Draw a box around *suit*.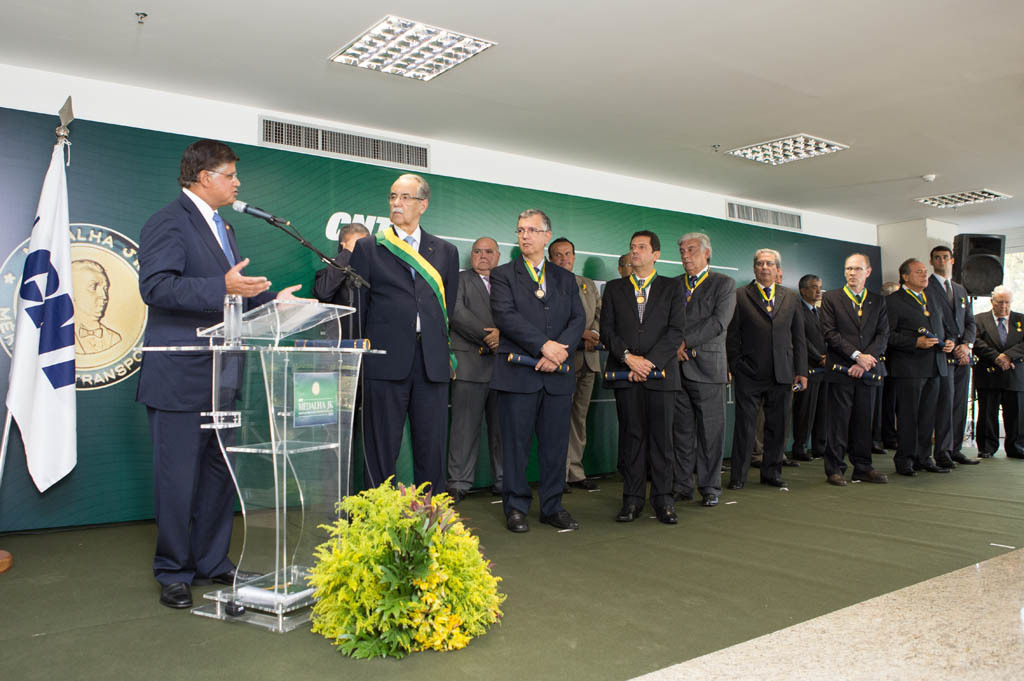
BBox(823, 287, 898, 470).
